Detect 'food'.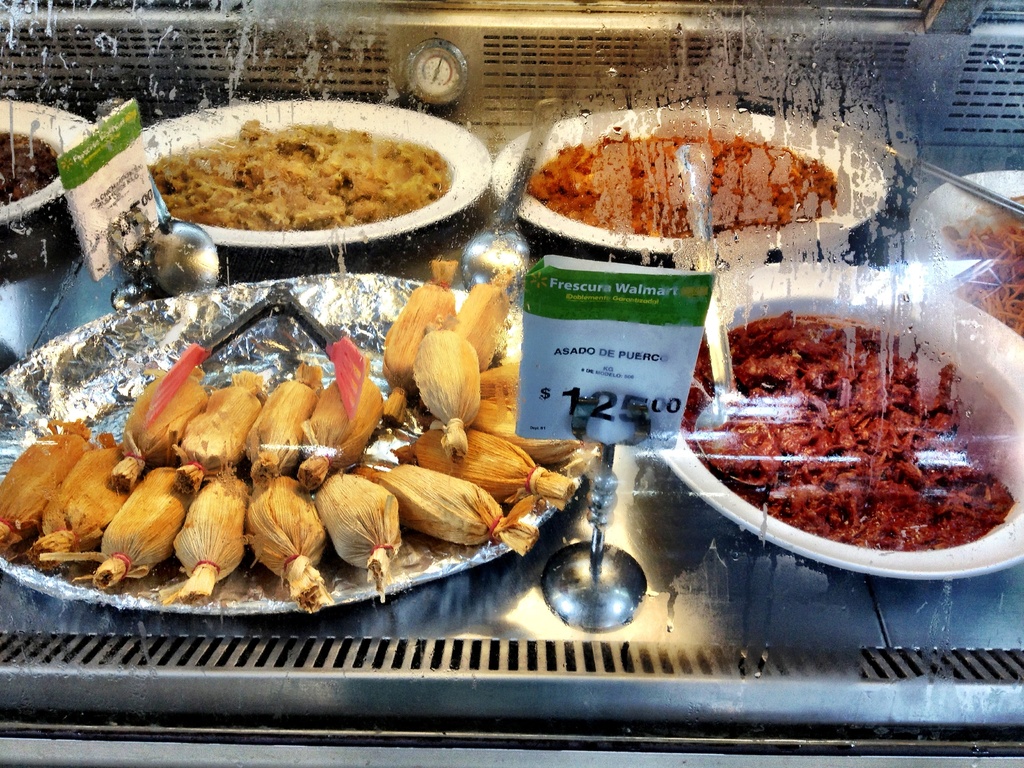
Detected at {"left": 308, "top": 472, "right": 406, "bottom": 590}.
